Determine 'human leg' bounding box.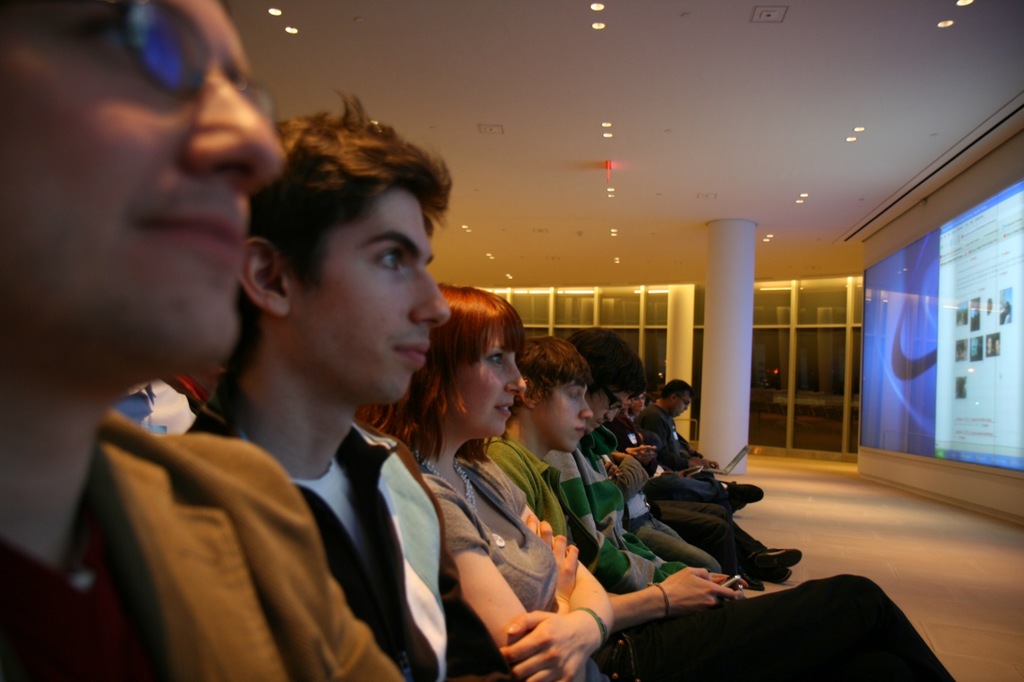
Determined: rect(651, 466, 760, 489).
